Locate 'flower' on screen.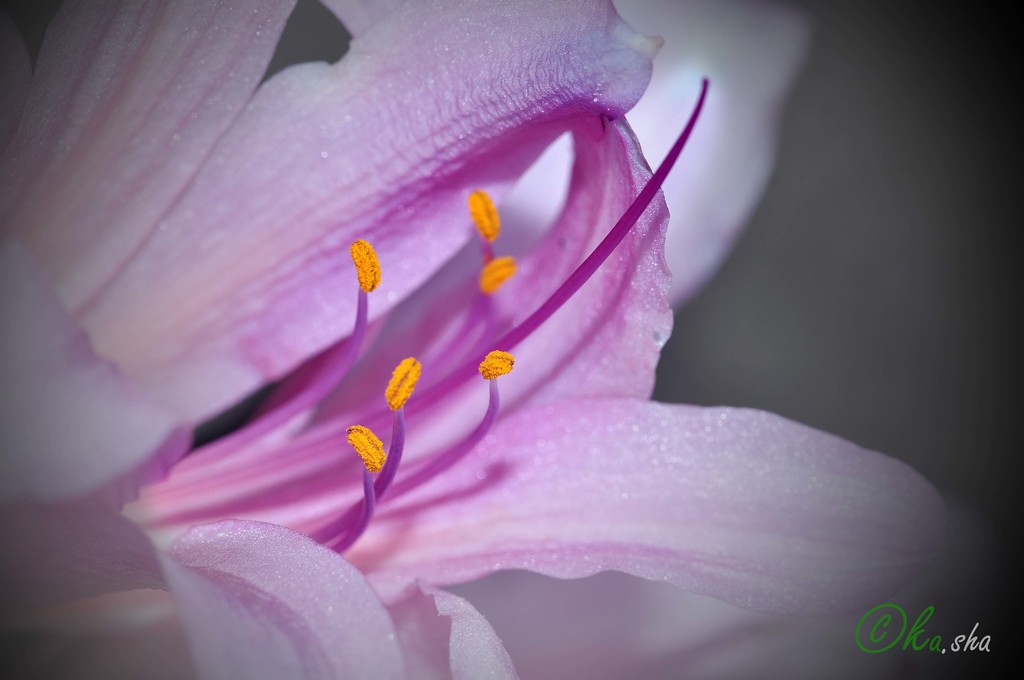
On screen at bbox(0, 0, 1023, 679).
